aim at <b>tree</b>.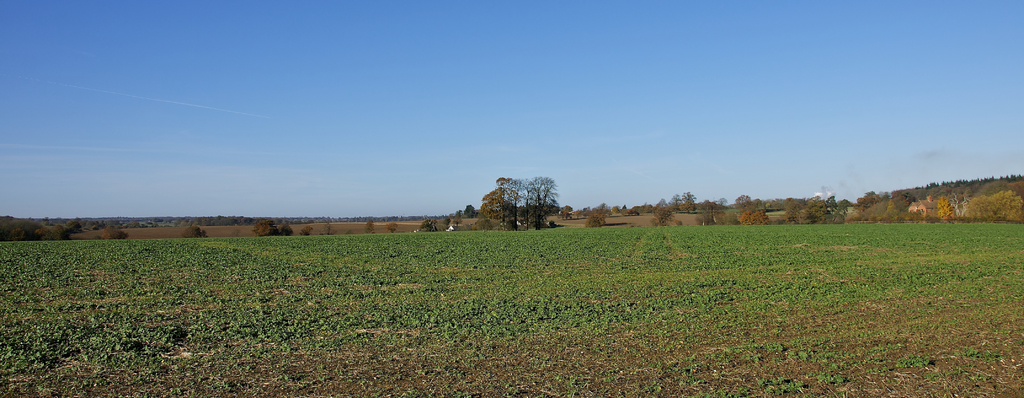
Aimed at 424:213:444:235.
